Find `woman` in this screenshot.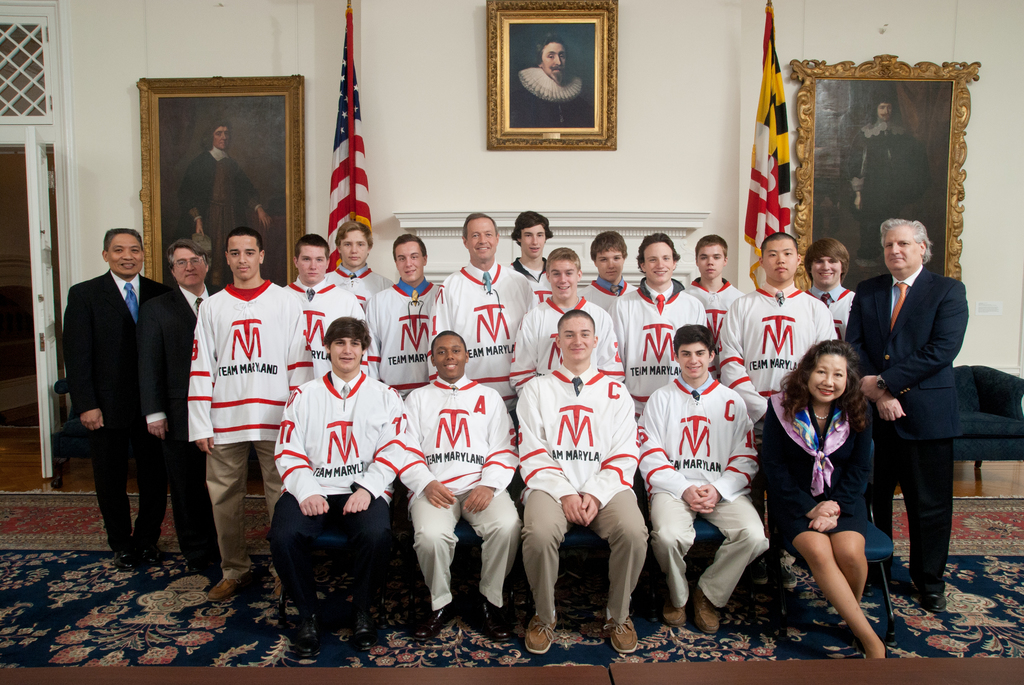
The bounding box for `woman` is 784 319 896 665.
